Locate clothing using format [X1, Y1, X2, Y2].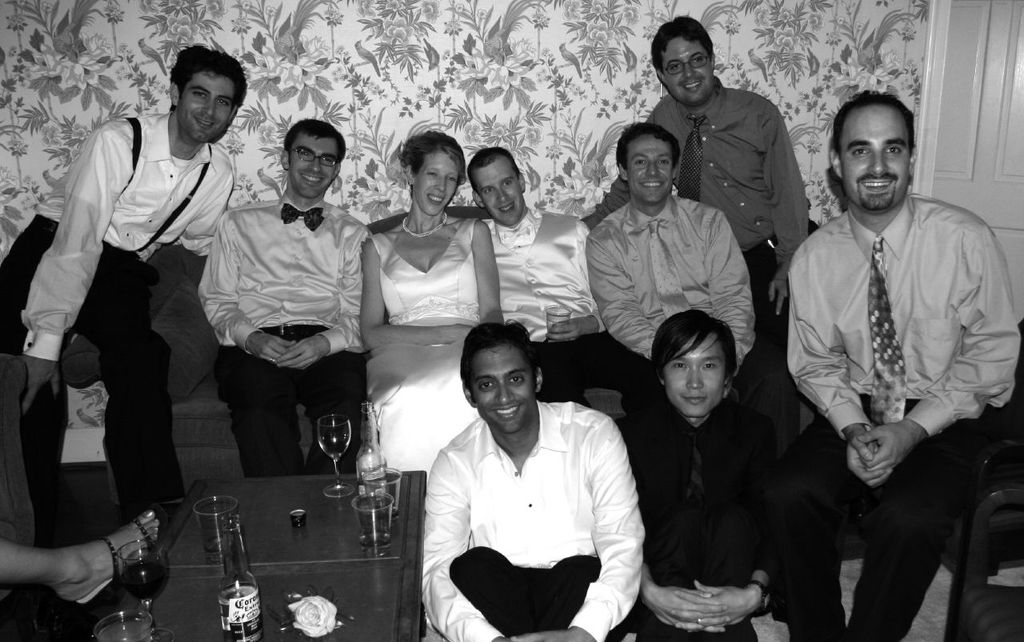
[410, 383, 650, 630].
